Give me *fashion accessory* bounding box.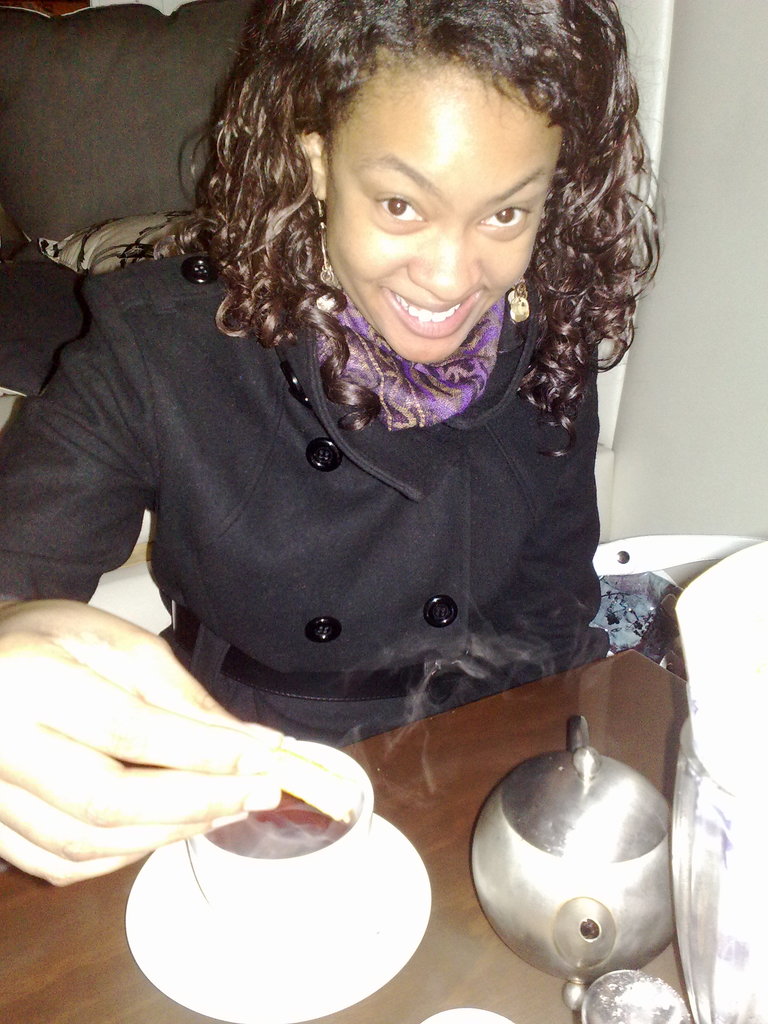
(left=509, top=285, right=527, bottom=325).
